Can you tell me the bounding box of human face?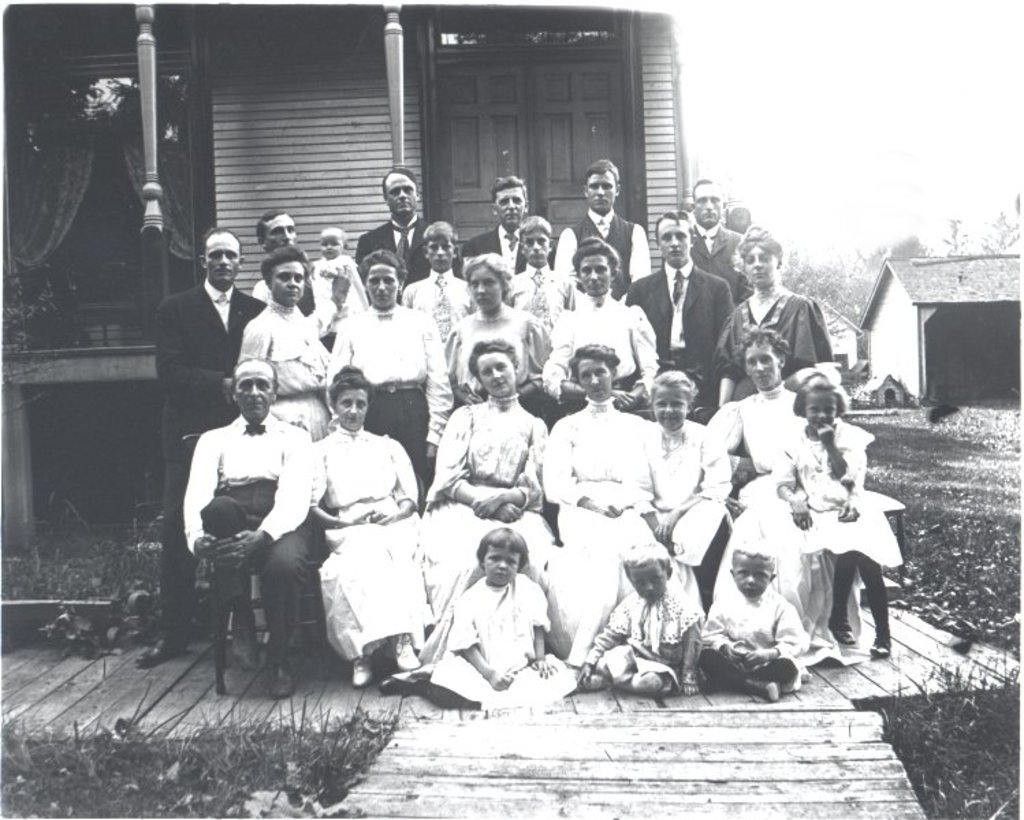
crop(659, 219, 692, 268).
